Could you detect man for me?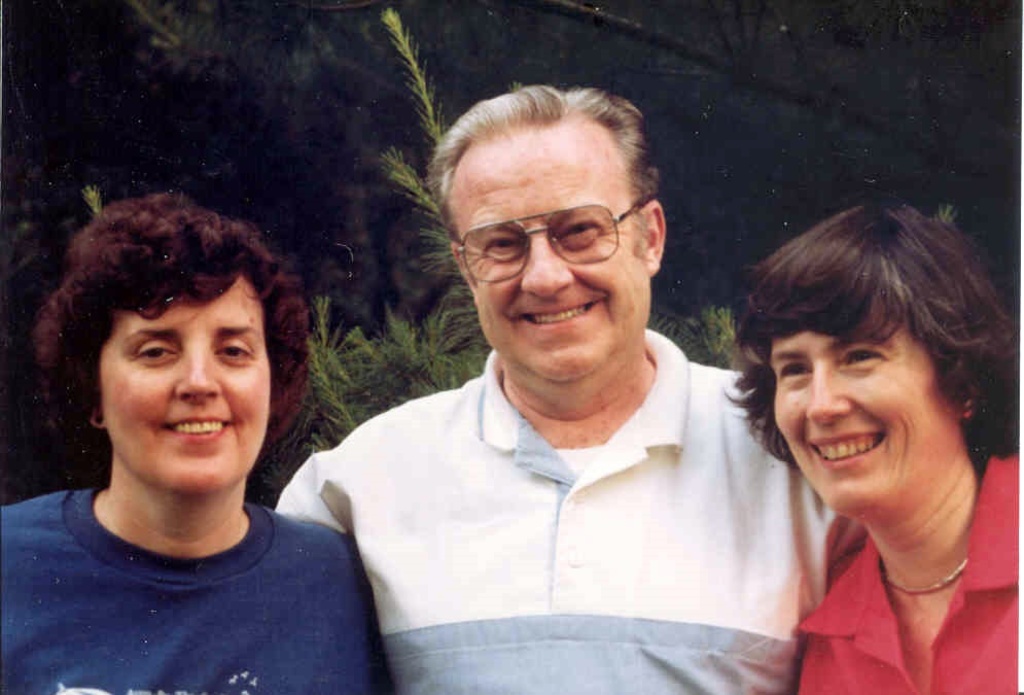
Detection result: region(275, 86, 855, 677).
